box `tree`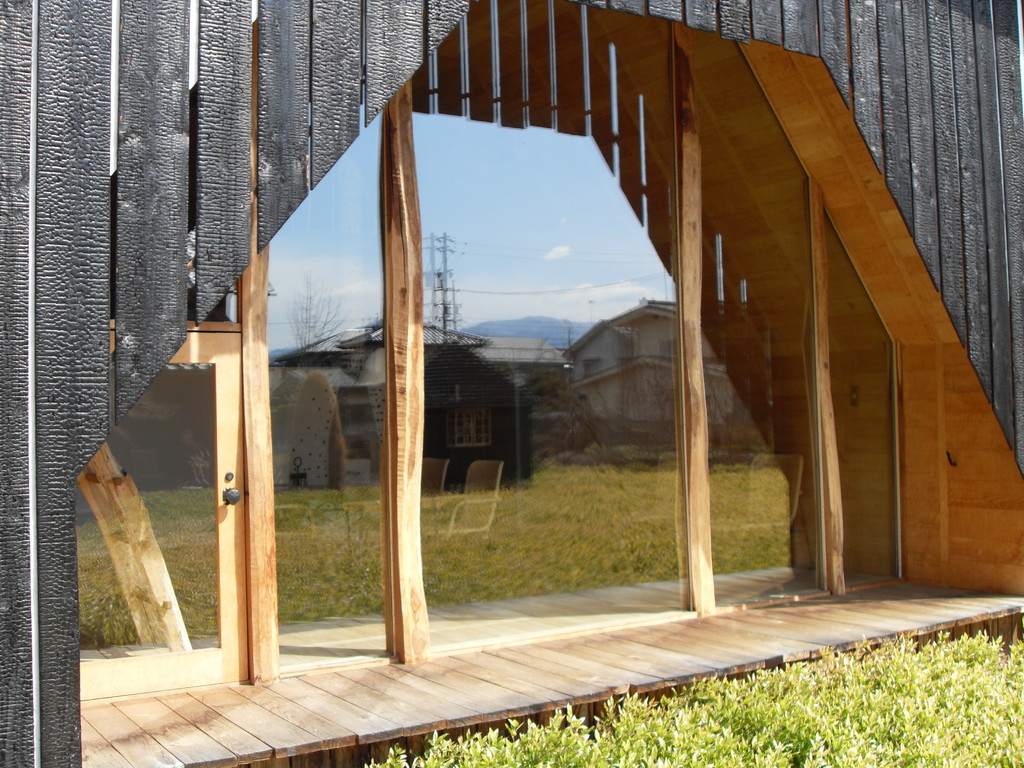
[287,275,353,349]
